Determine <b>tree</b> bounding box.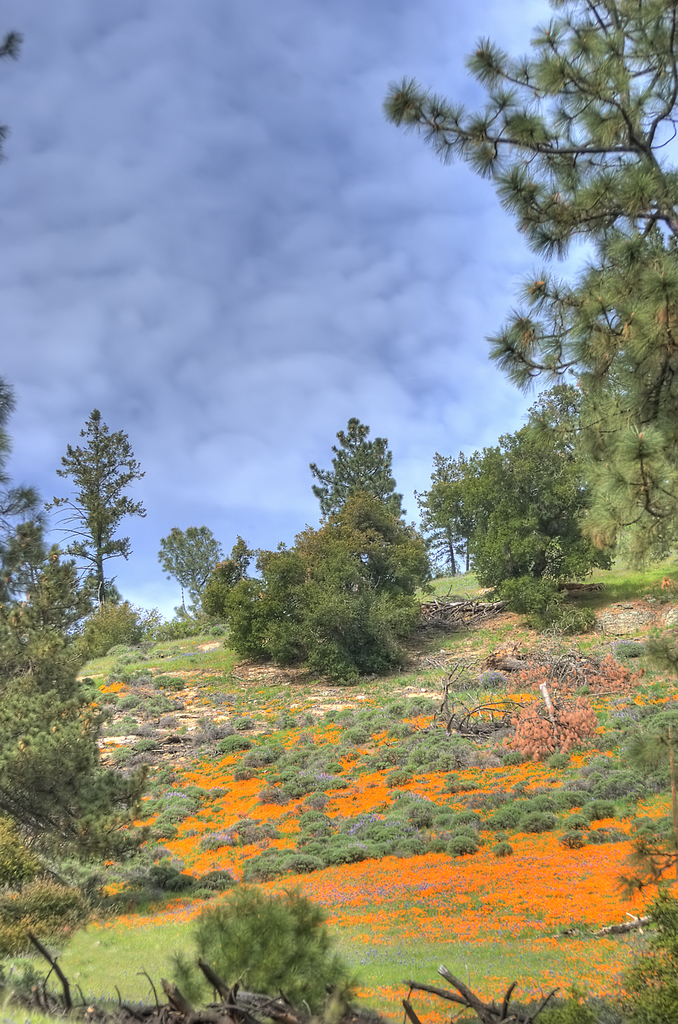
Determined: 419,419,626,586.
